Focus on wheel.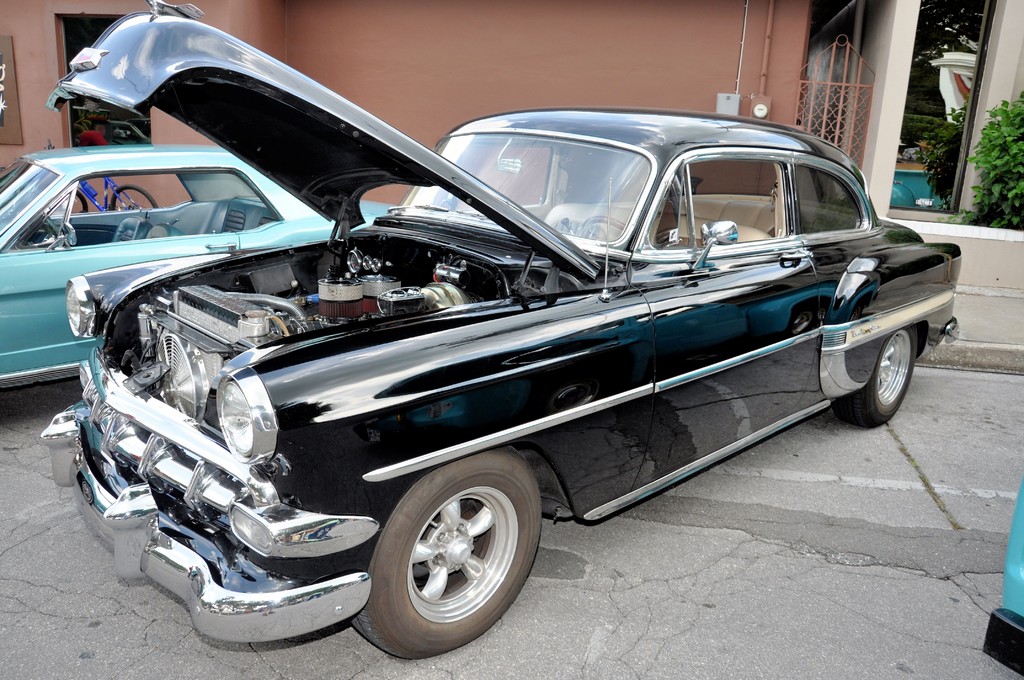
Focused at (350,448,544,660).
